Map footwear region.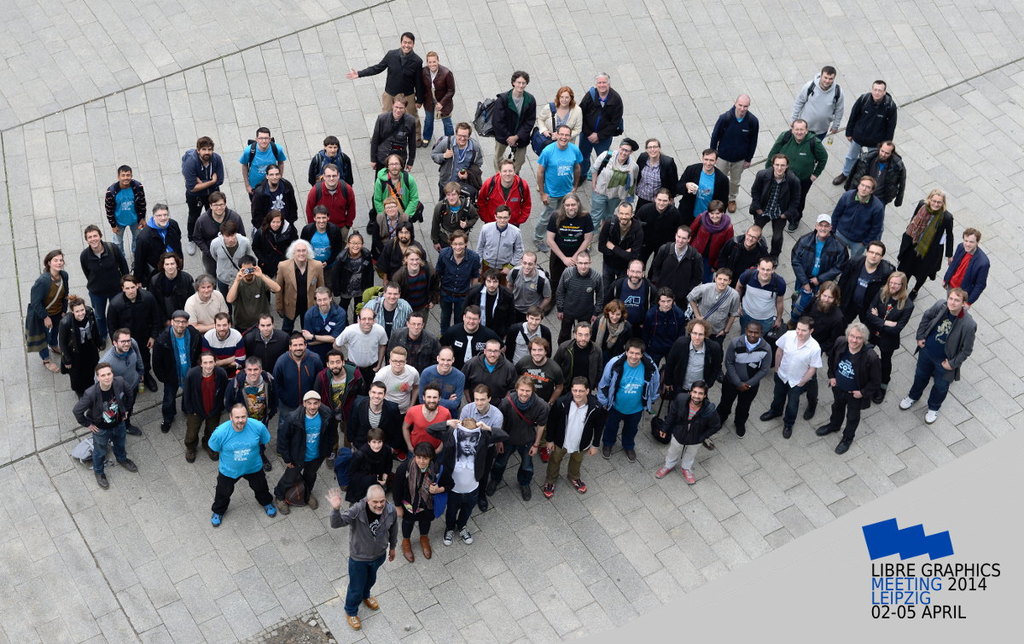
Mapped to Rect(98, 341, 105, 350).
